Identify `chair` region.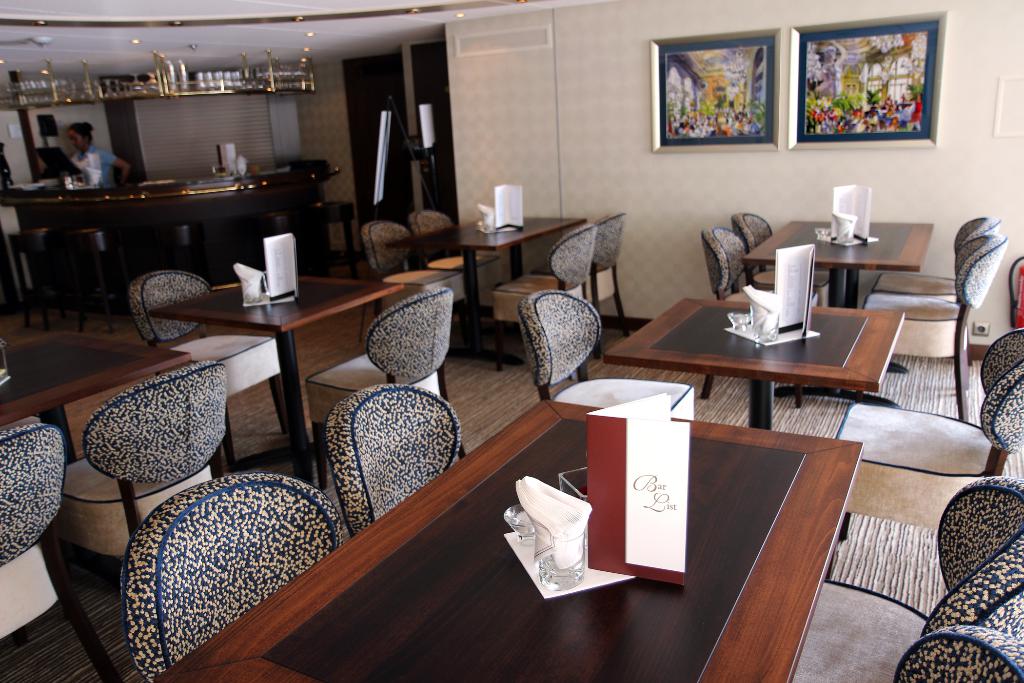
Region: crop(295, 159, 357, 256).
